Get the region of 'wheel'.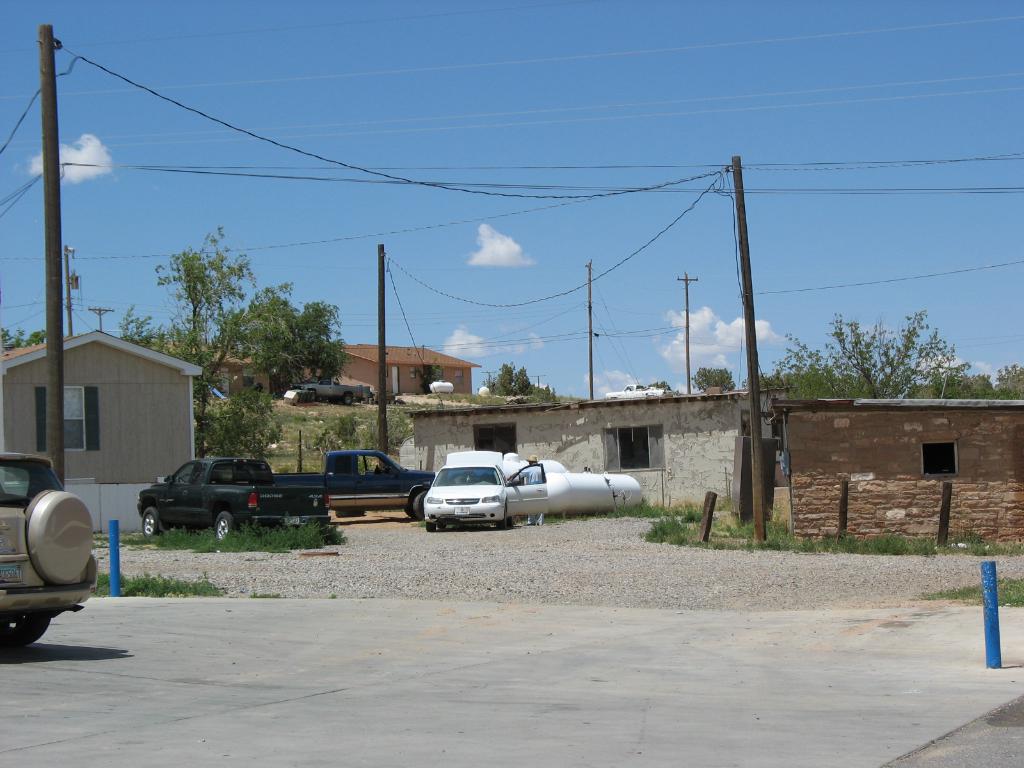
<region>143, 504, 165, 540</region>.
